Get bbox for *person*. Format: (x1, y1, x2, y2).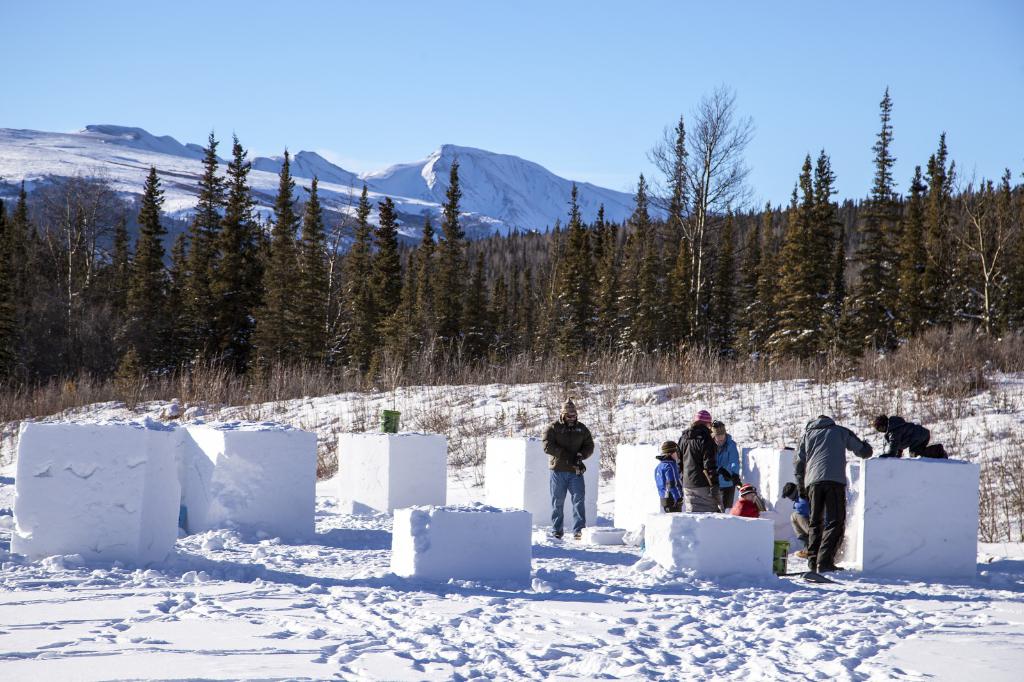
(540, 398, 593, 541).
